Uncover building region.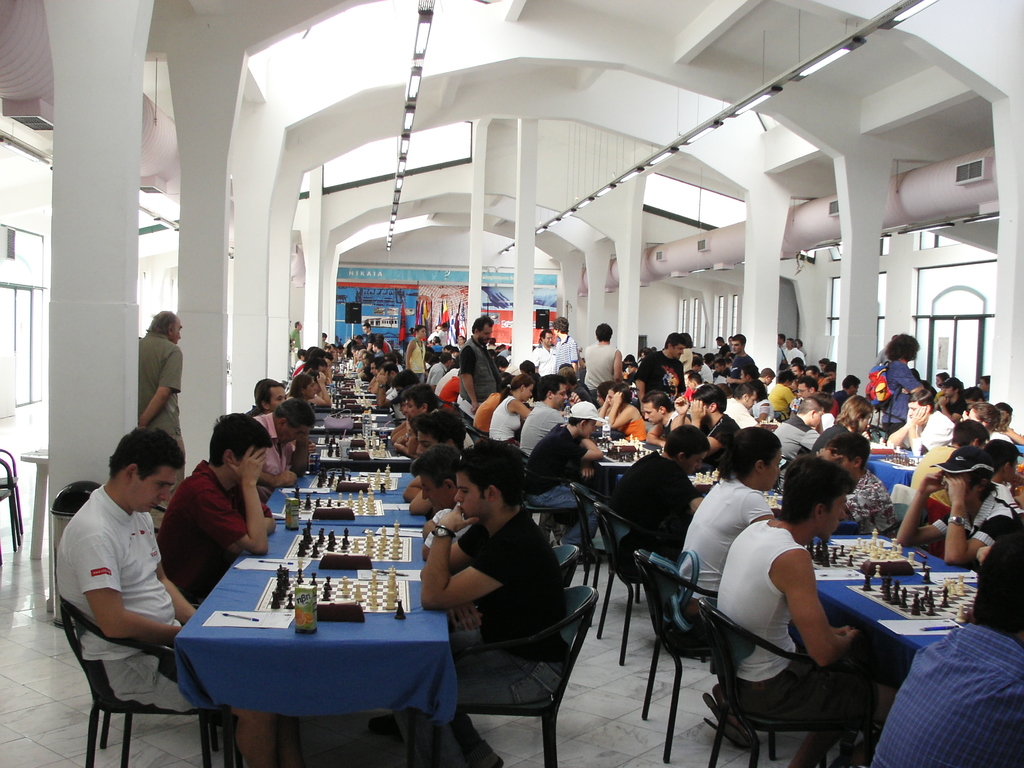
Uncovered: box=[77, 8, 996, 699].
